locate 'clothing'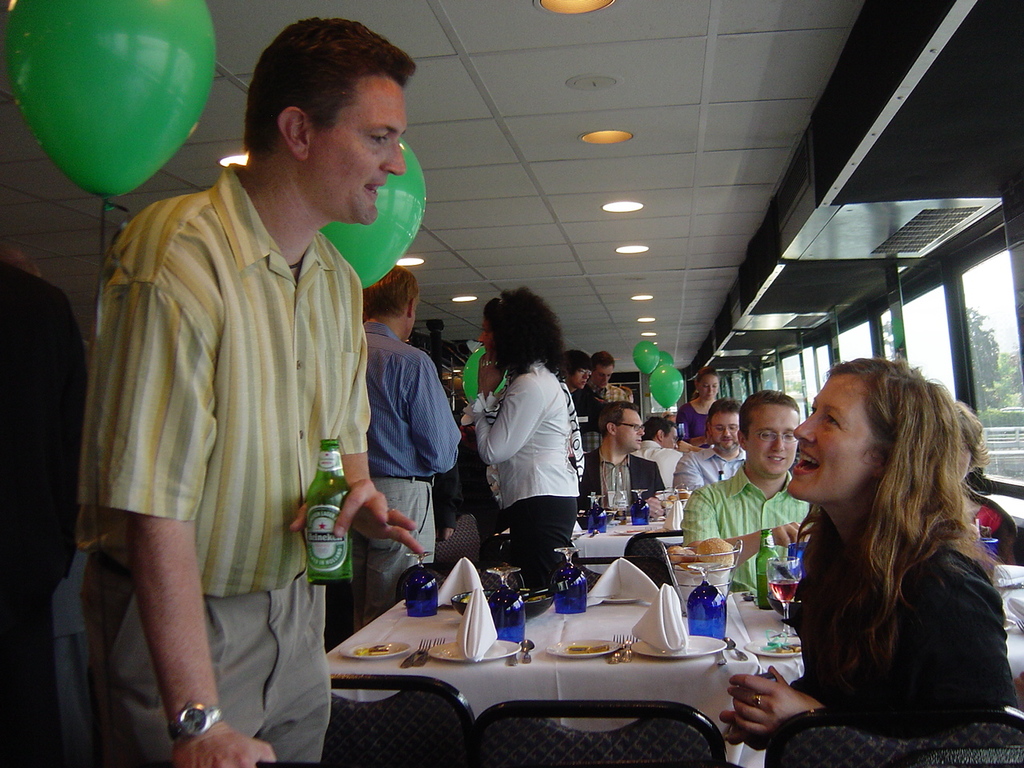
<bbox>678, 394, 711, 436</bbox>
